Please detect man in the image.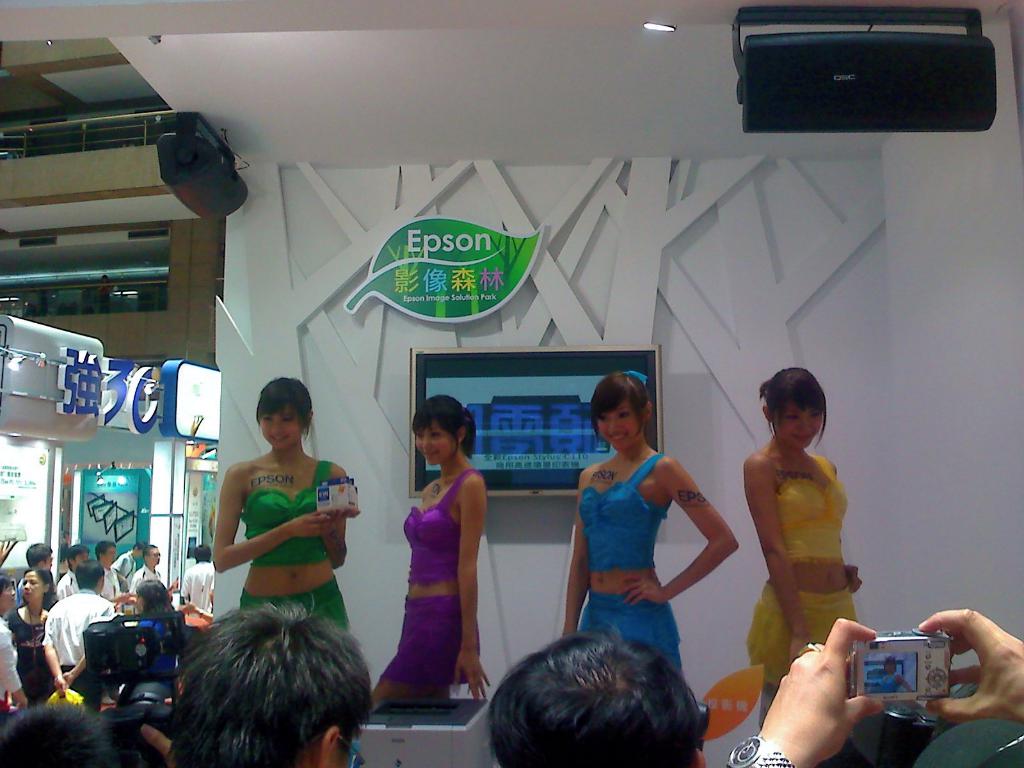
select_region(111, 541, 144, 582).
